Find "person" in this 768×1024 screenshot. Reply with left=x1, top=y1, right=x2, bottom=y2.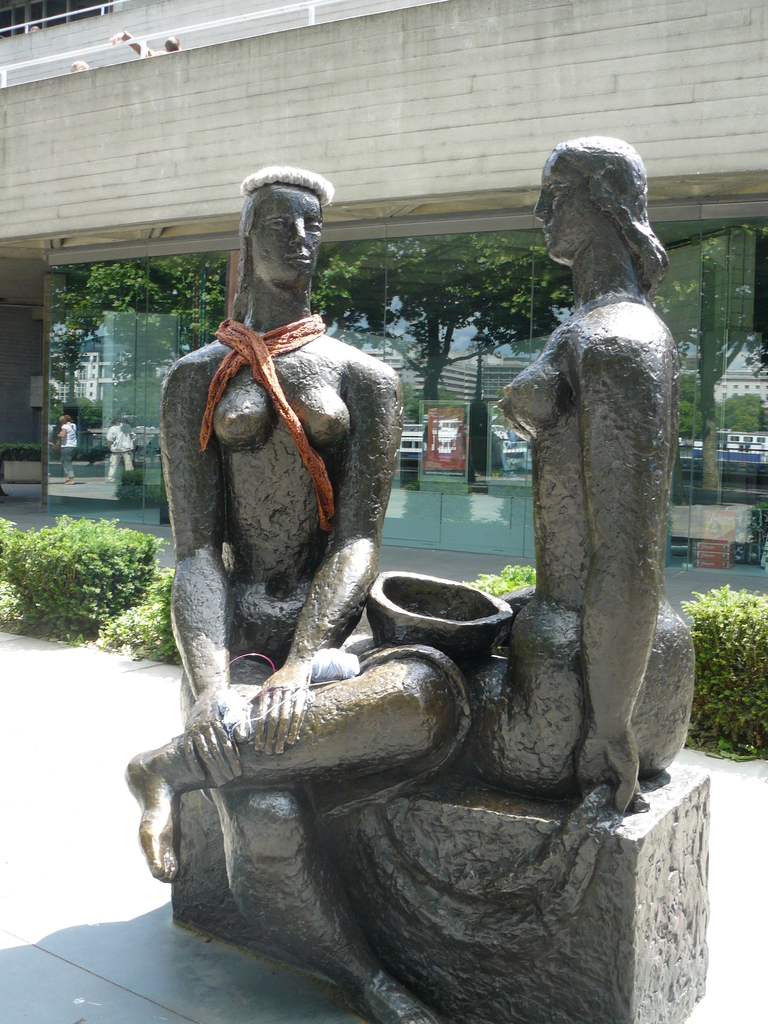
left=122, top=173, right=477, bottom=1023.
